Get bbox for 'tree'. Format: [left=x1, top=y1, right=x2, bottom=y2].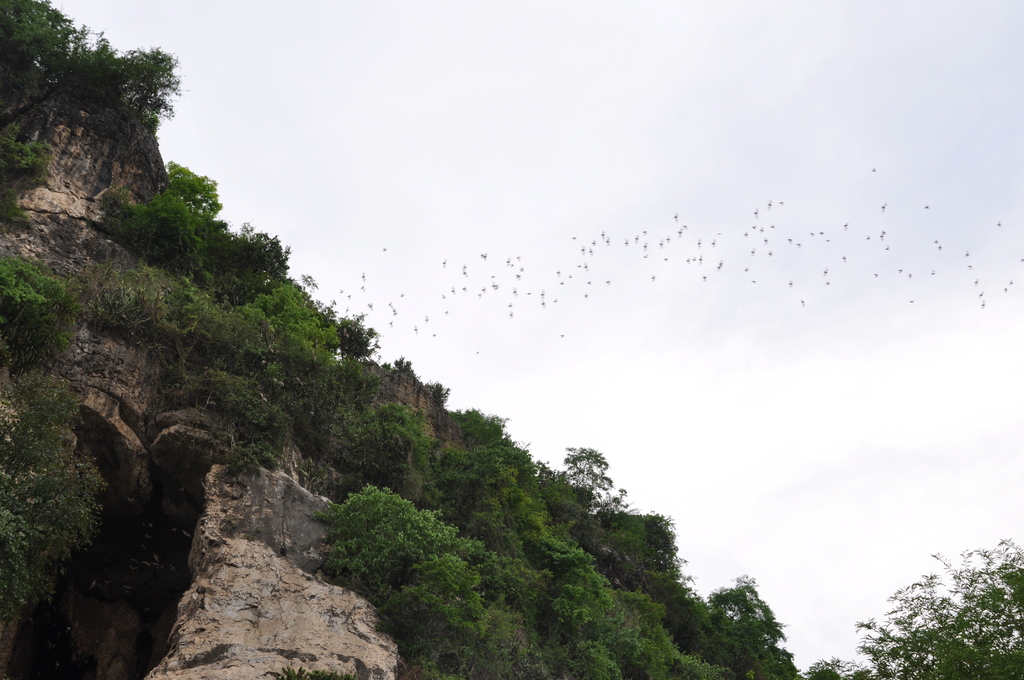
[left=707, top=568, right=803, bottom=679].
